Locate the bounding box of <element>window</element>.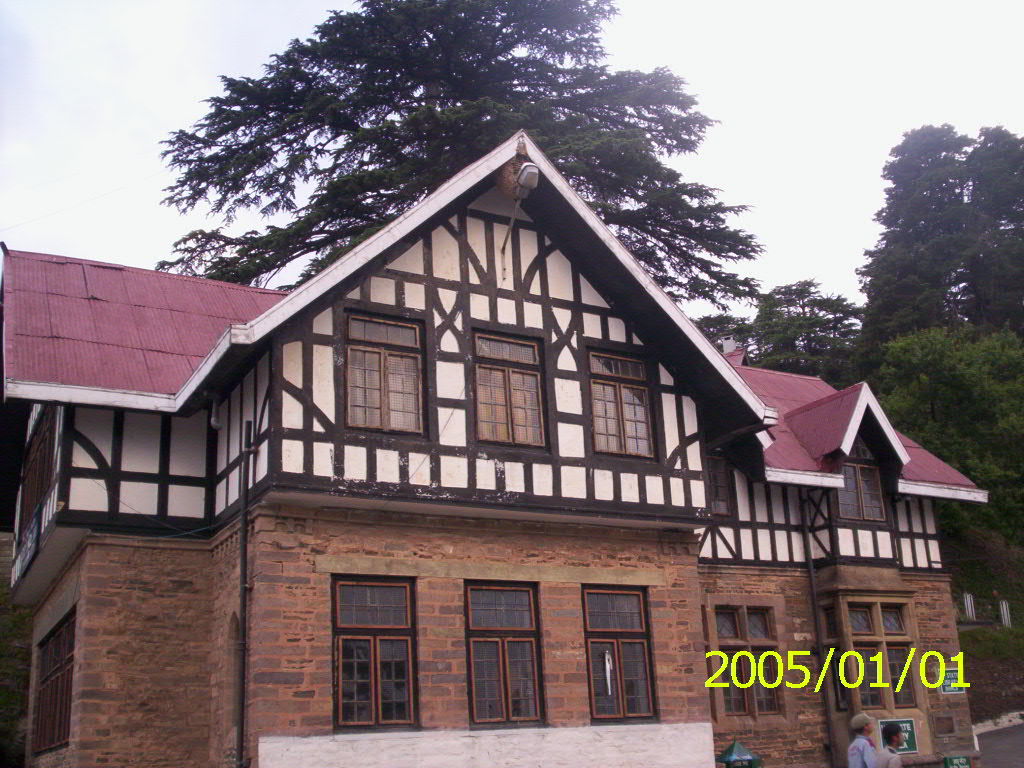
Bounding box: region(584, 584, 657, 724).
